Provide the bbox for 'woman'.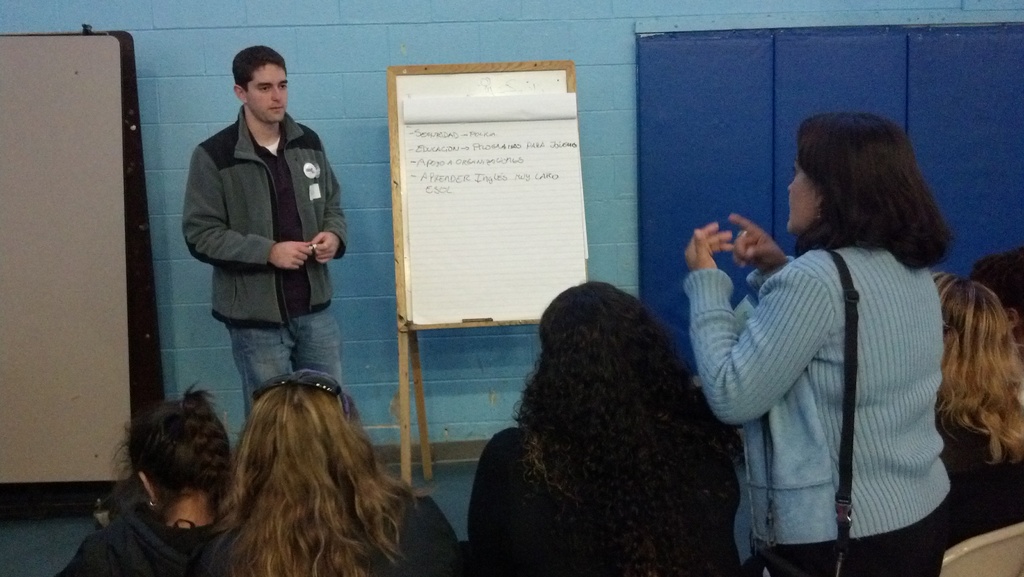
<box>56,375,250,576</box>.
